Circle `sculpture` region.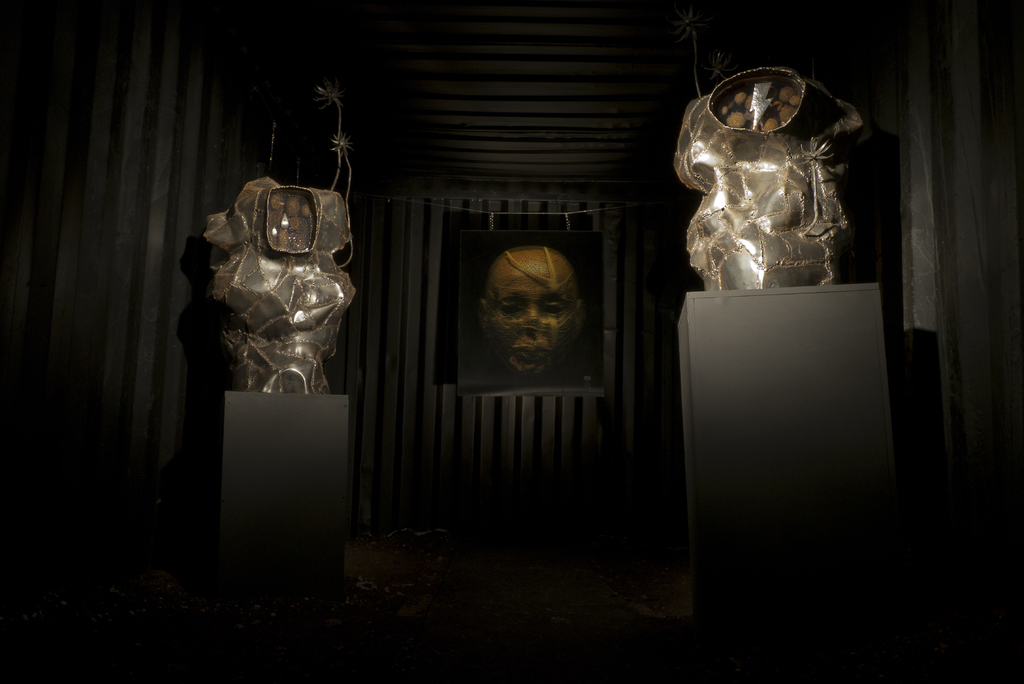
Region: [484, 242, 580, 387].
